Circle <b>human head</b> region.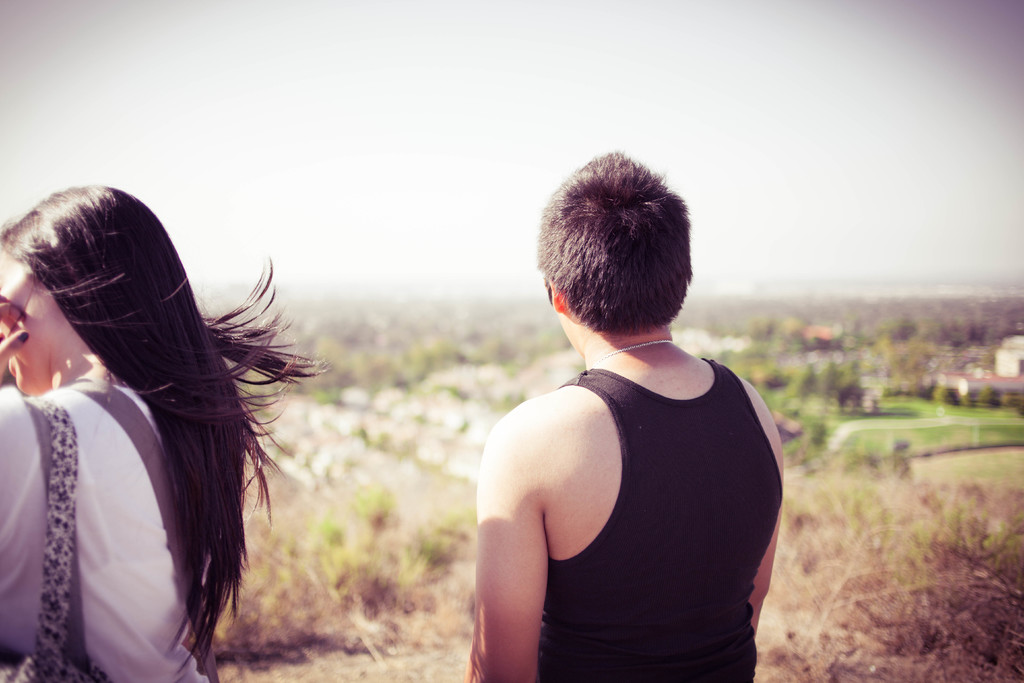
Region: (0, 177, 212, 400).
